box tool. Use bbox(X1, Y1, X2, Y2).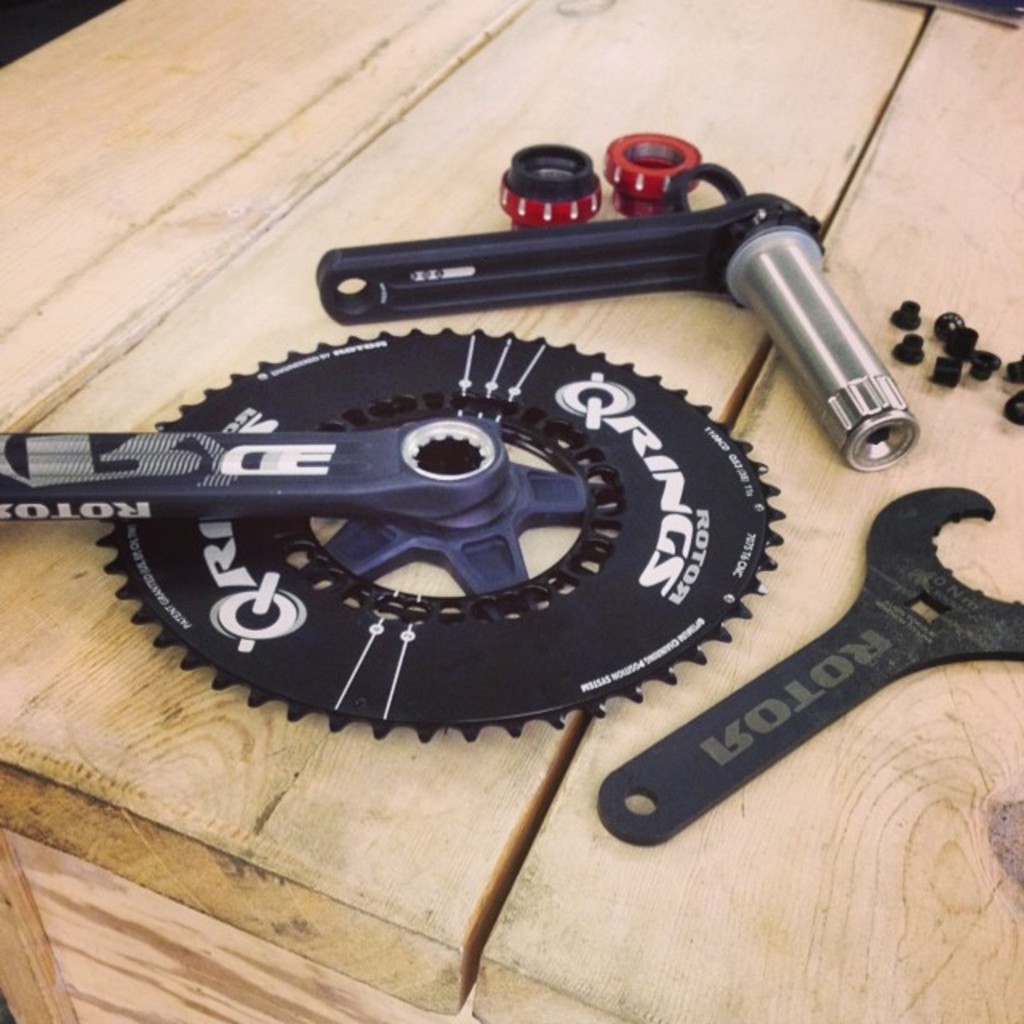
bbox(581, 483, 1022, 854).
